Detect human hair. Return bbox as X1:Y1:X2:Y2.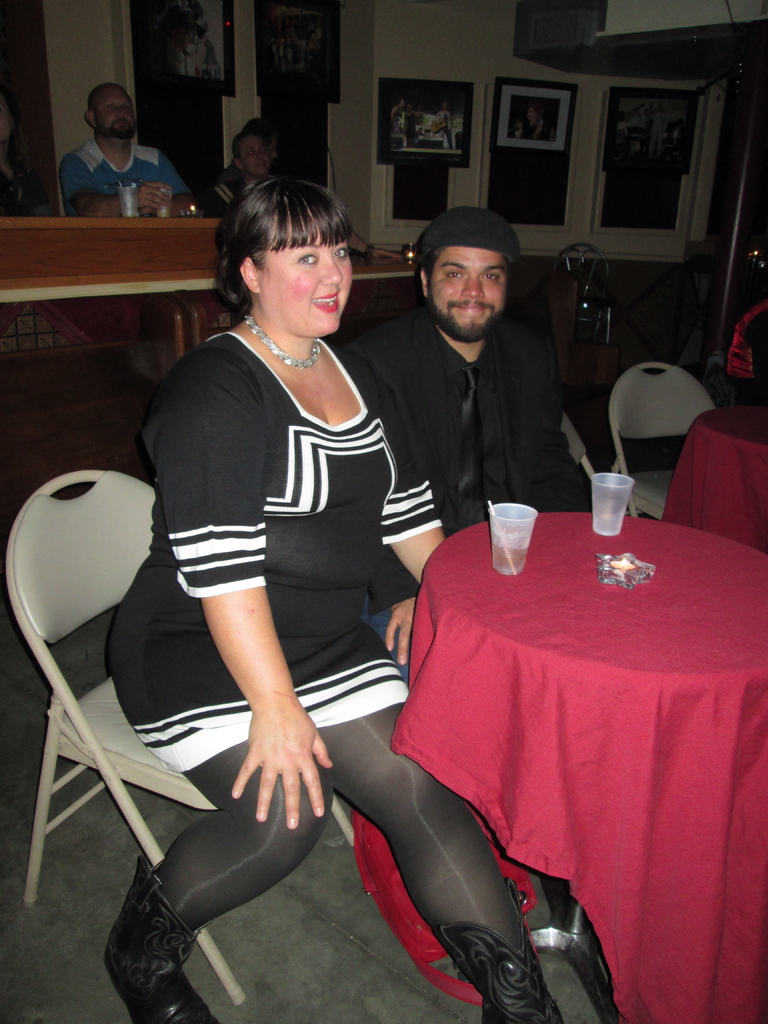
412:244:448:292.
